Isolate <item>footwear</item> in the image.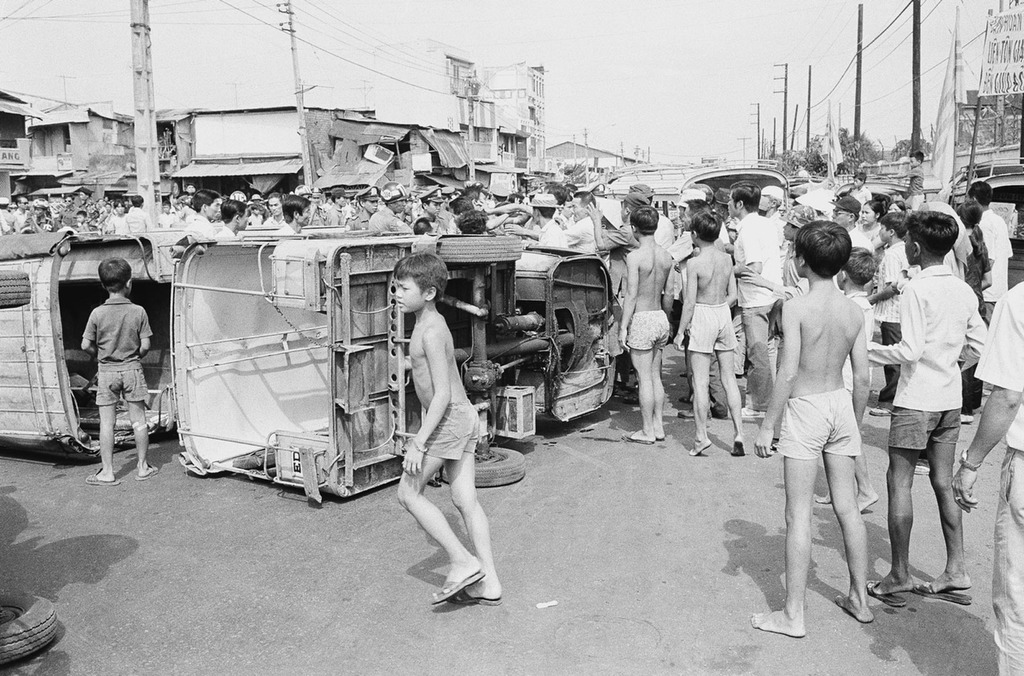
Isolated region: bbox=[680, 409, 696, 420].
